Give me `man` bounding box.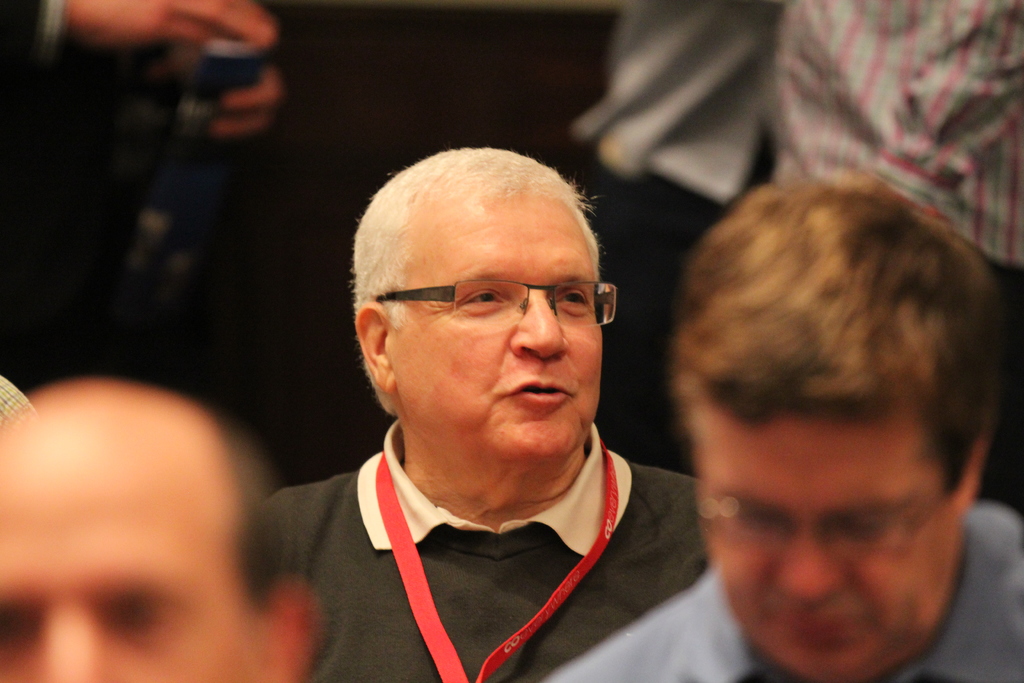
Rect(569, 0, 1023, 516).
